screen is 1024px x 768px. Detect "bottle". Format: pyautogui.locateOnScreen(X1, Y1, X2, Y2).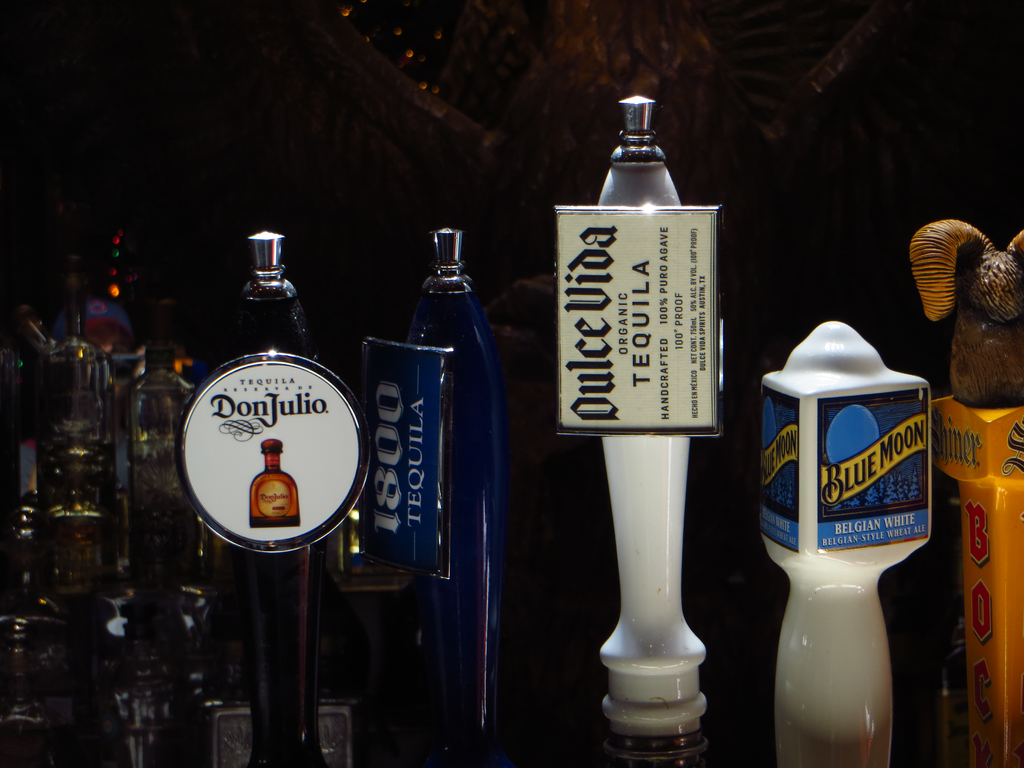
pyautogui.locateOnScreen(552, 90, 726, 767).
